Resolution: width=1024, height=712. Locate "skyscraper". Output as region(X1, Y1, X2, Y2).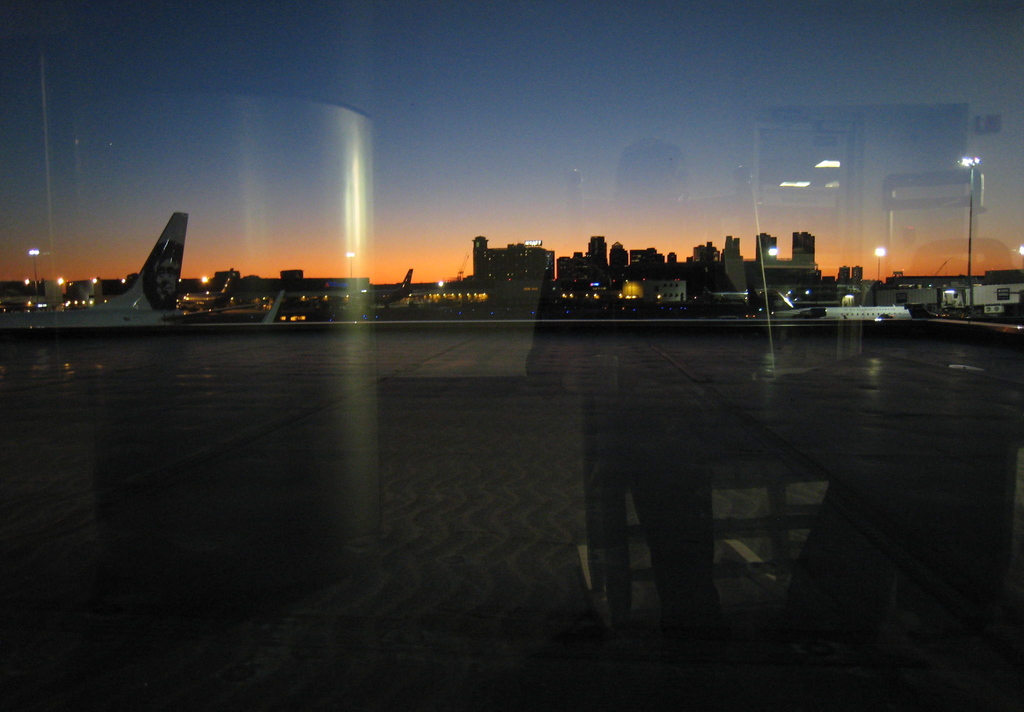
region(469, 234, 569, 286).
